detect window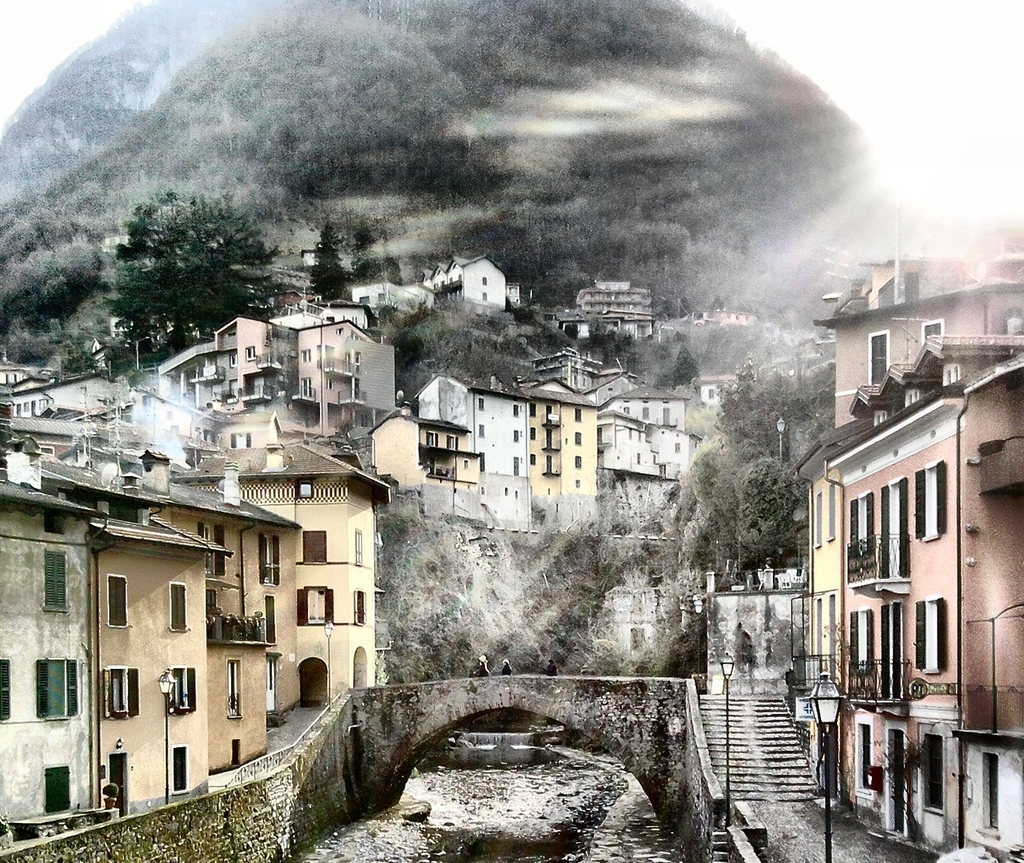
bbox(260, 537, 279, 586)
